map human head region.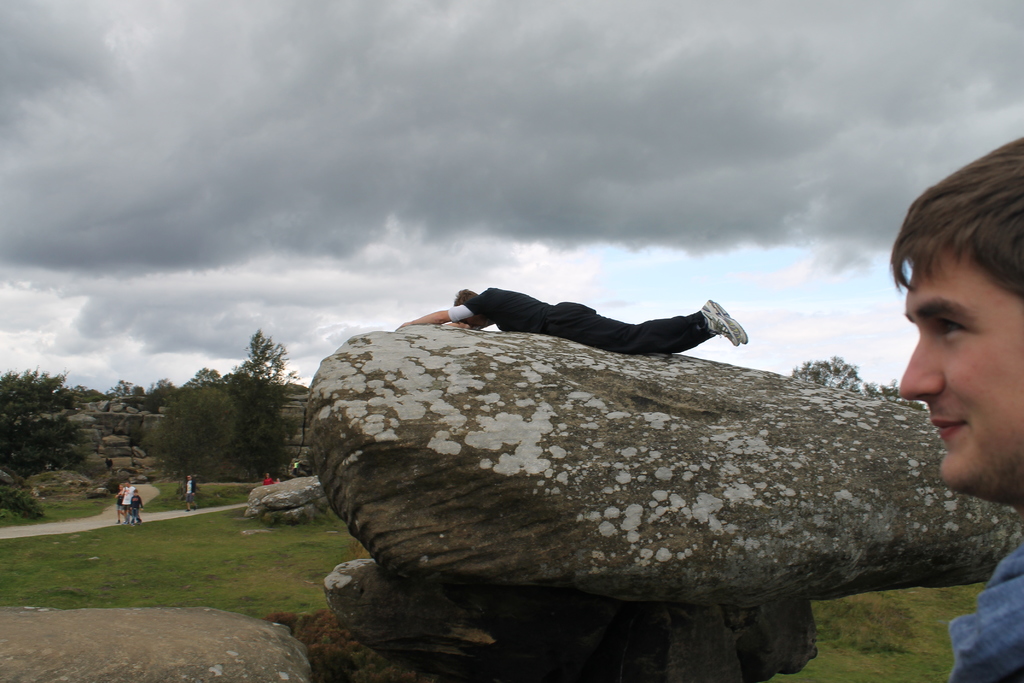
Mapped to 452:285:476:324.
